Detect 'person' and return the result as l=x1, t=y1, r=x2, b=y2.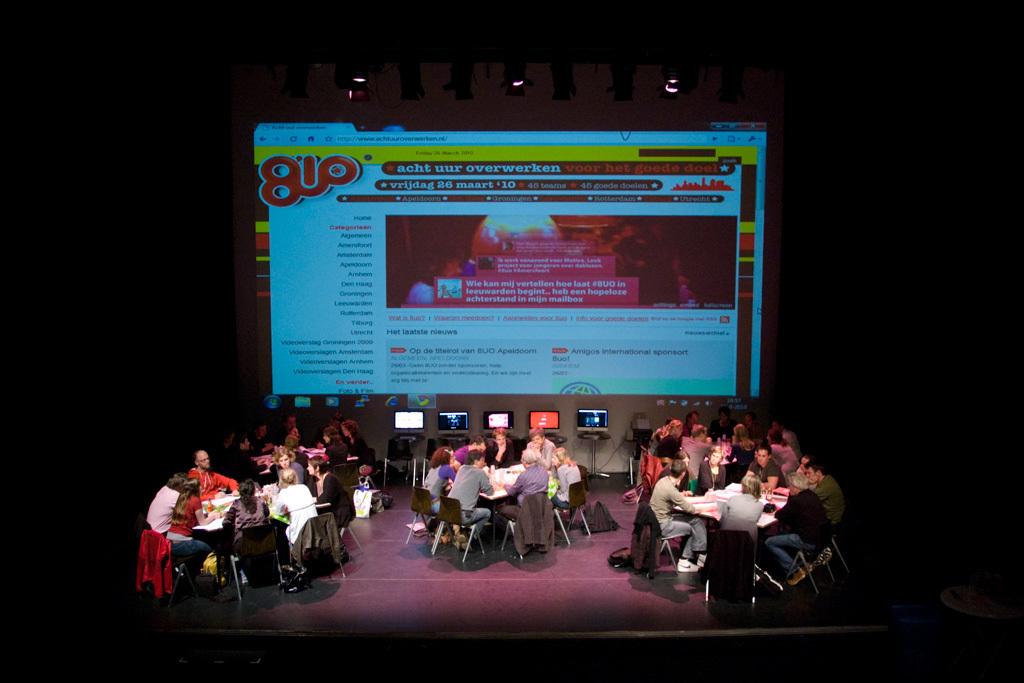
l=225, t=433, r=254, b=486.
